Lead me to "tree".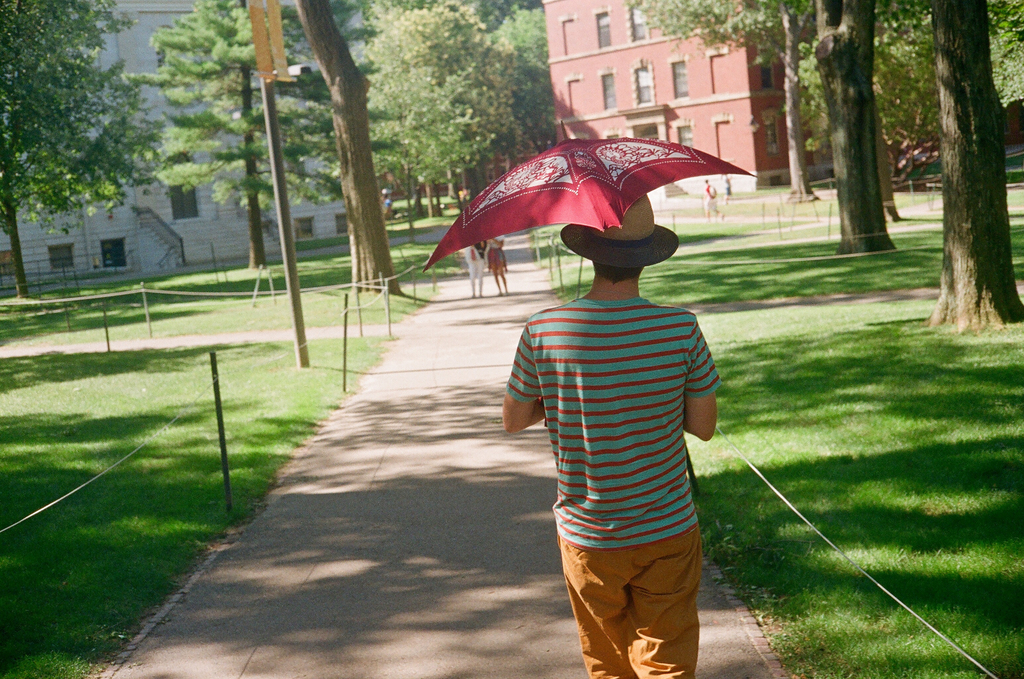
Lead to (289,0,410,293).
